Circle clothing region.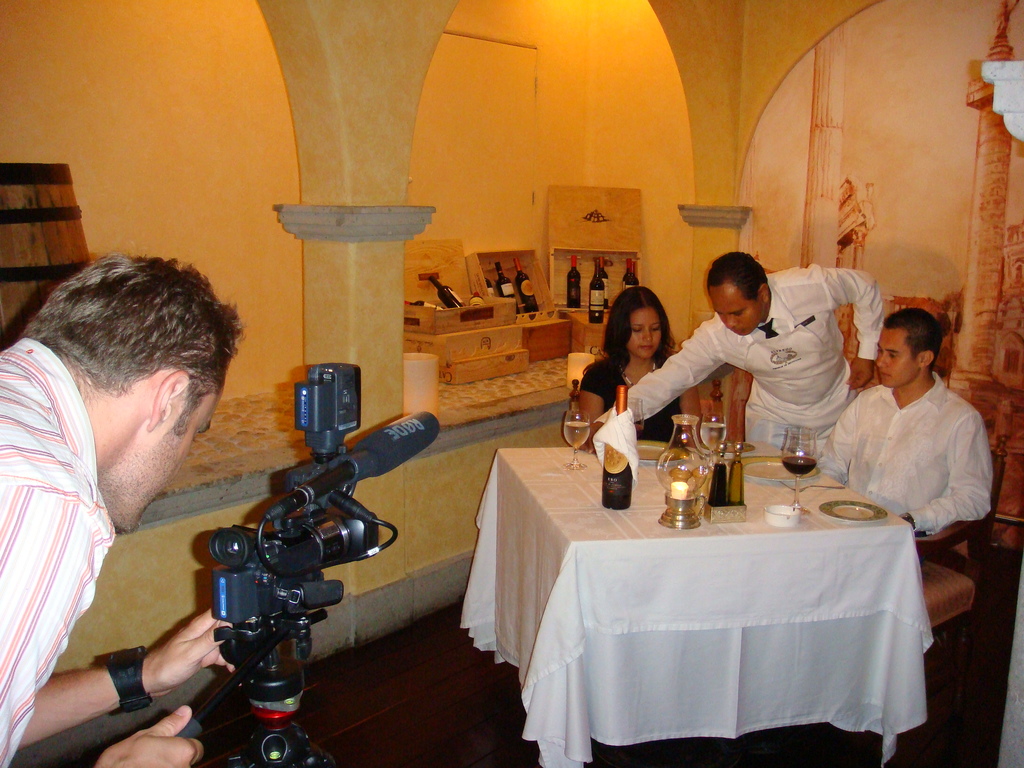
Region: (left=0, top=327, right=115, bottom=767).
